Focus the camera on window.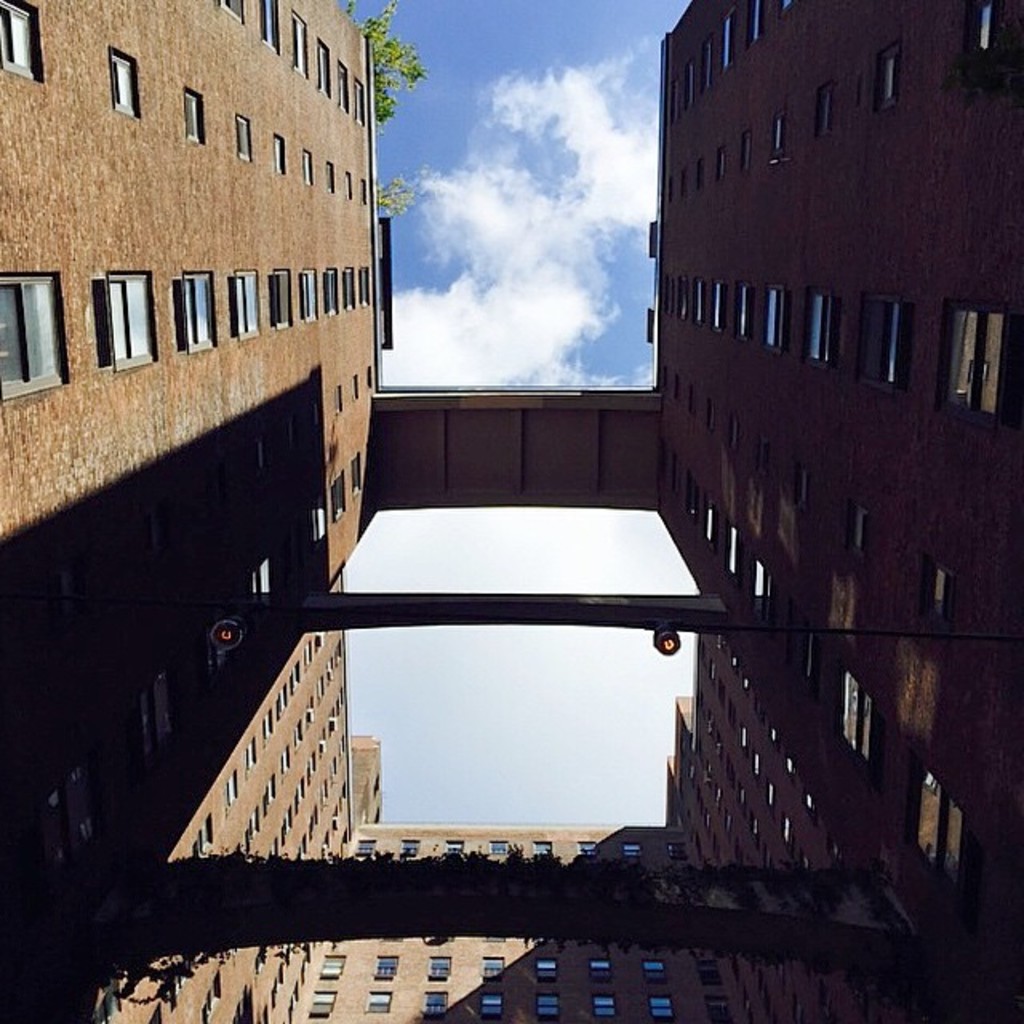
Focus region: (226,120,264,162).
